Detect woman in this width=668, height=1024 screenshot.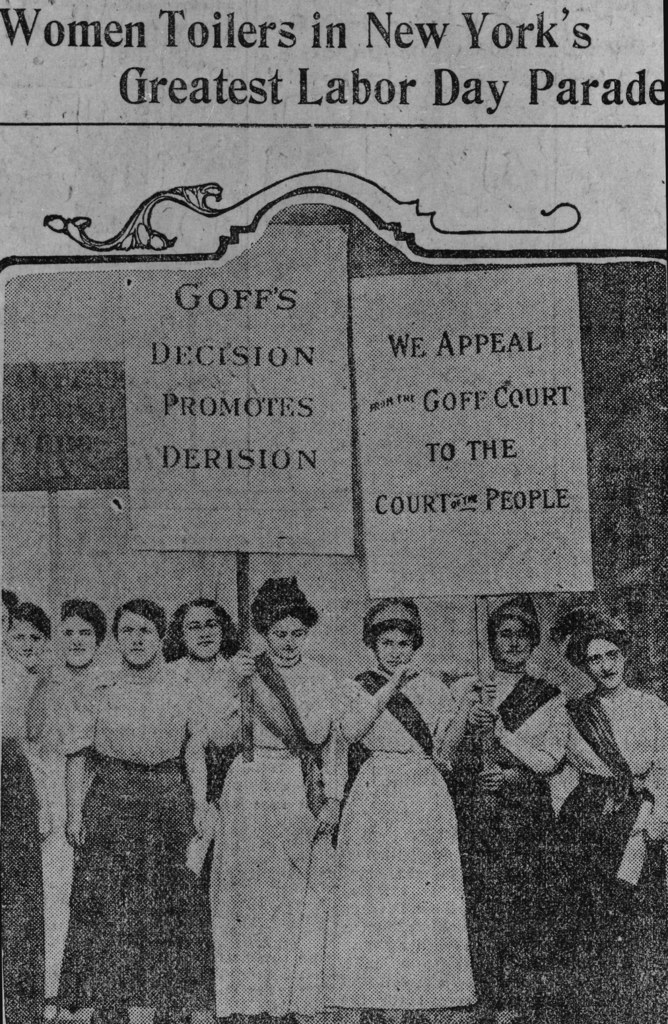
Detection: 553, 603, 667, 1023.
